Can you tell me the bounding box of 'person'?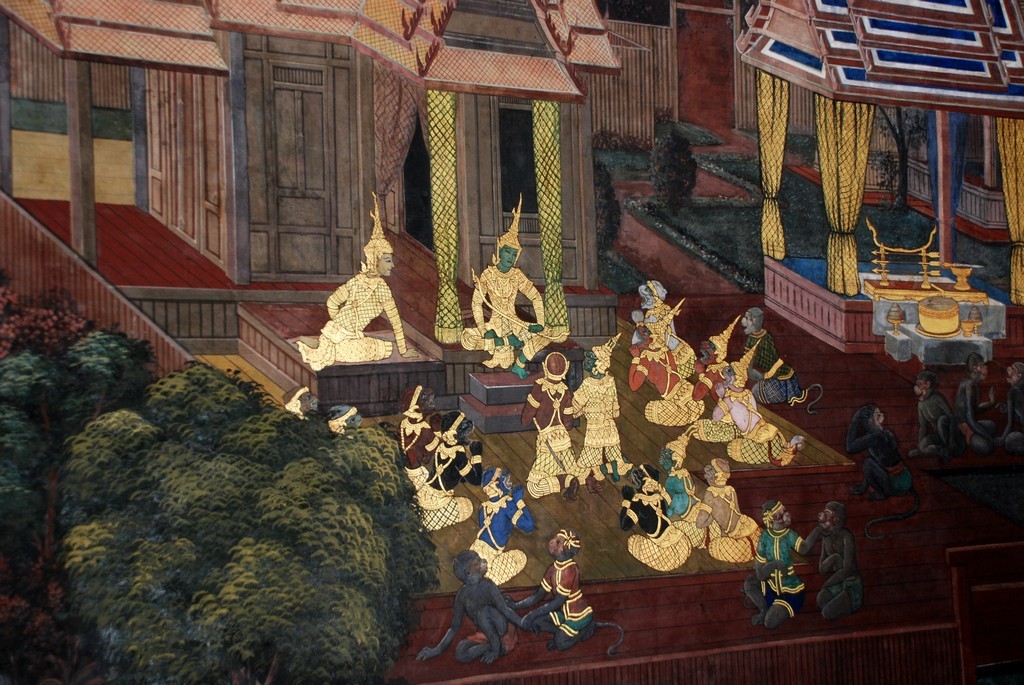
select_region(519, 350, 586, 485).
